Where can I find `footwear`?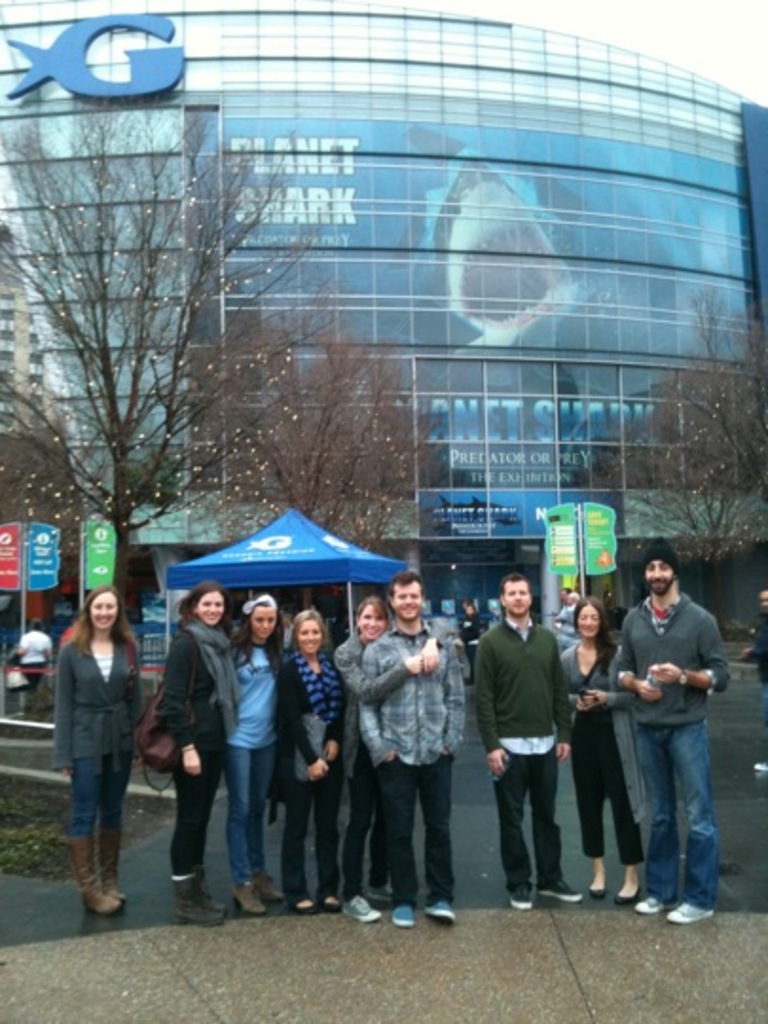
You can find it at Rect(635, 893, 664, 914).
